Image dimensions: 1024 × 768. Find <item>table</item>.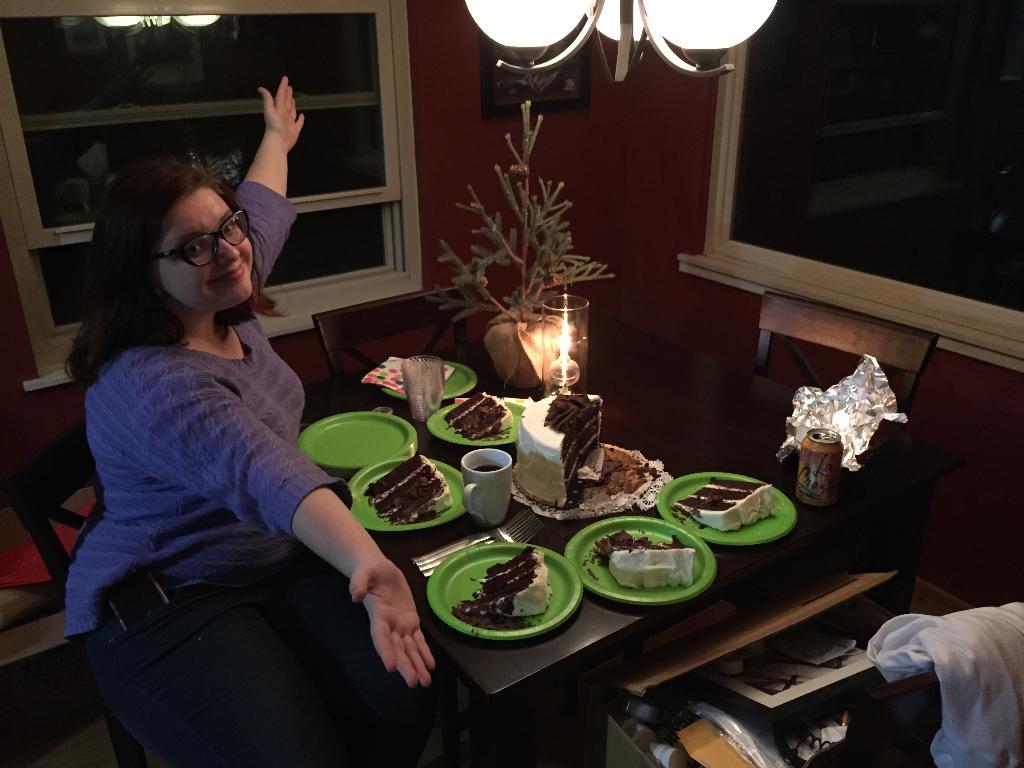
bbox(301, 310, 964, 766).
